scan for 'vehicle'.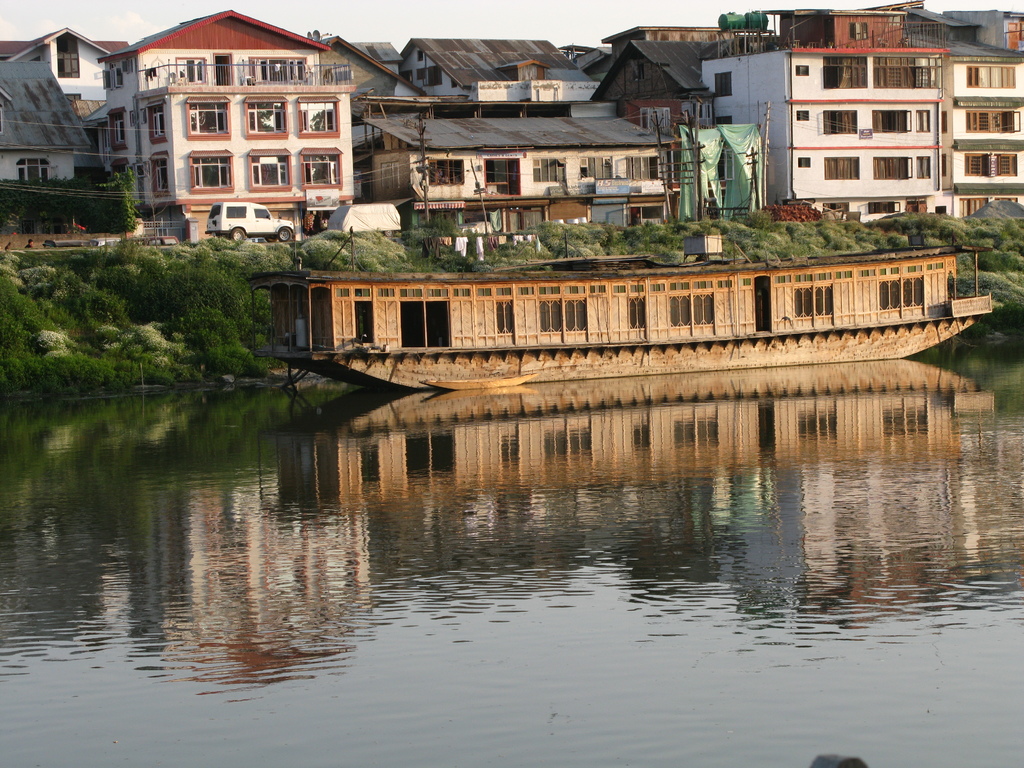
Scan result: Rect(248, 241, 994, 393).
